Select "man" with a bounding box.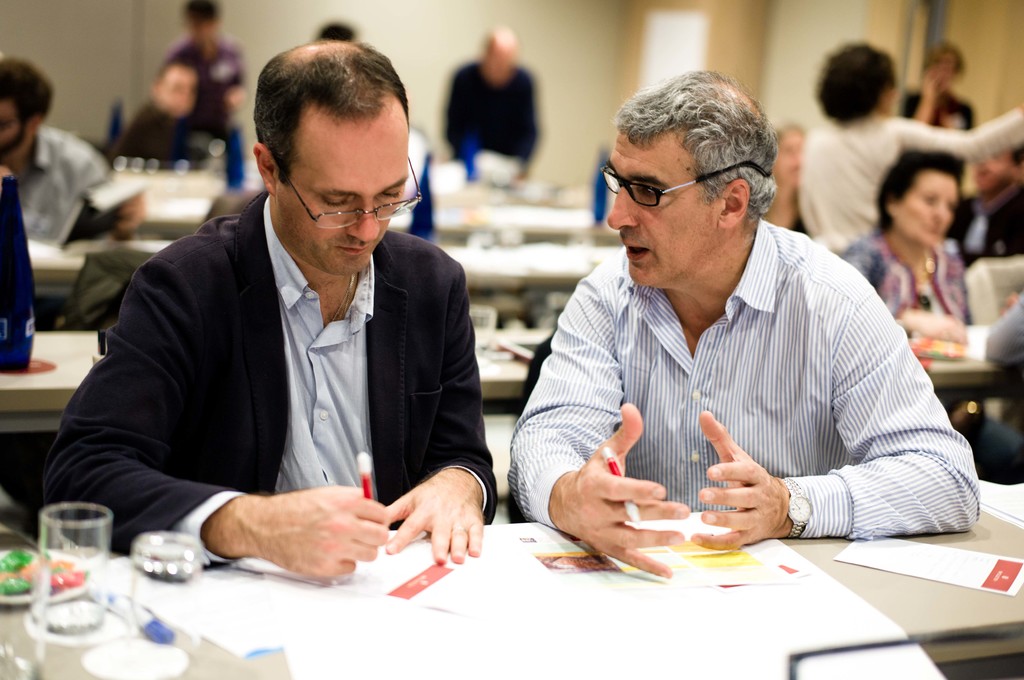
rect(972, 287, 1023, 482).
